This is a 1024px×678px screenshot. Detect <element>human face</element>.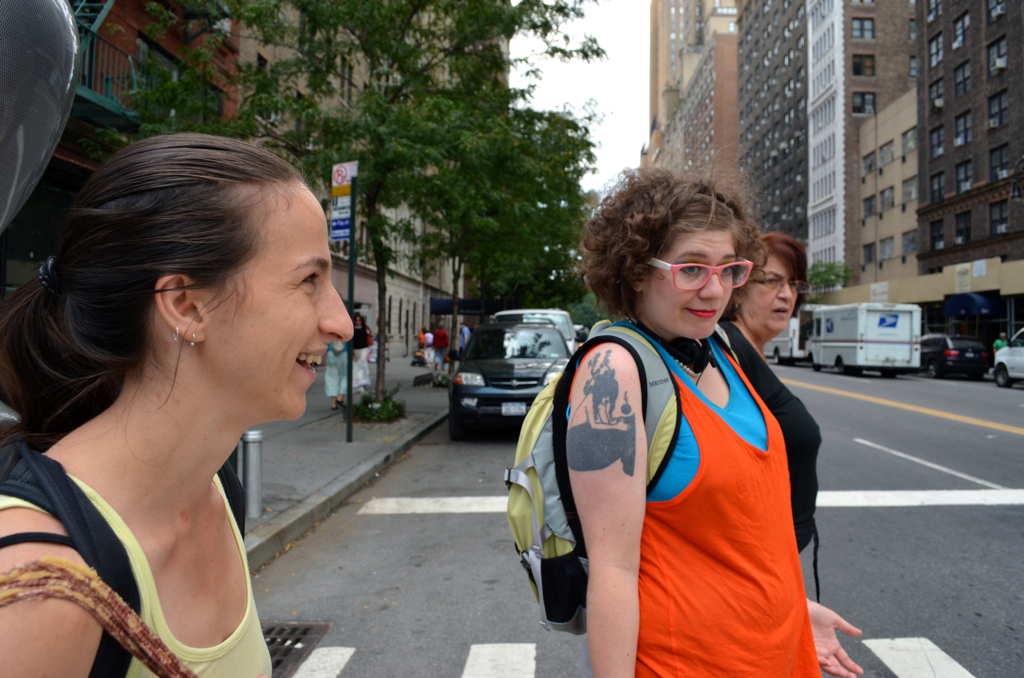
746/250/798/334.
